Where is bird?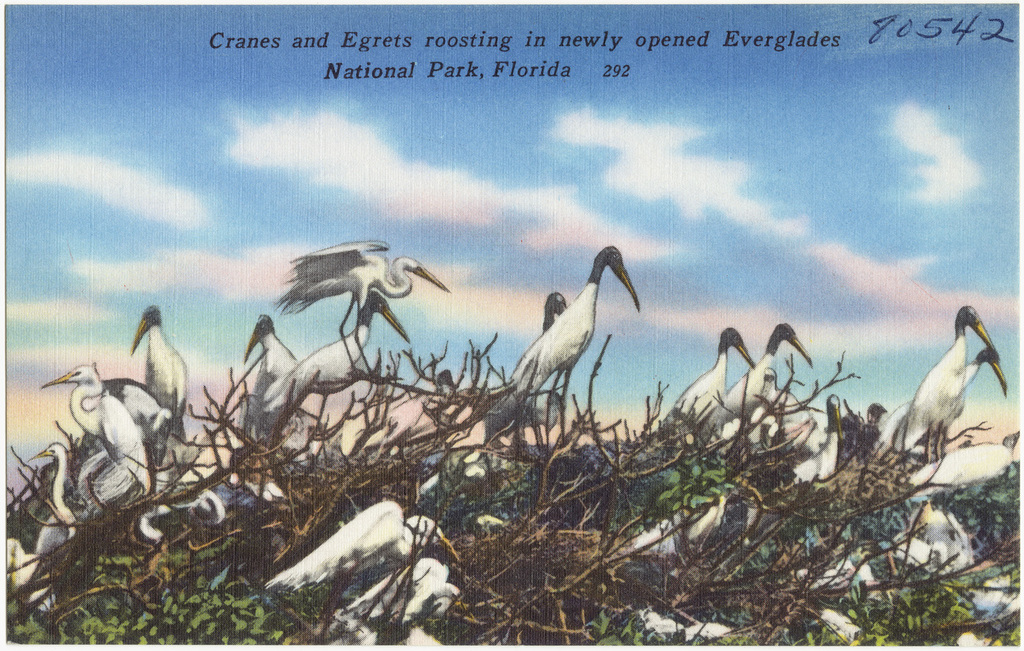
(864,393,883,422).
